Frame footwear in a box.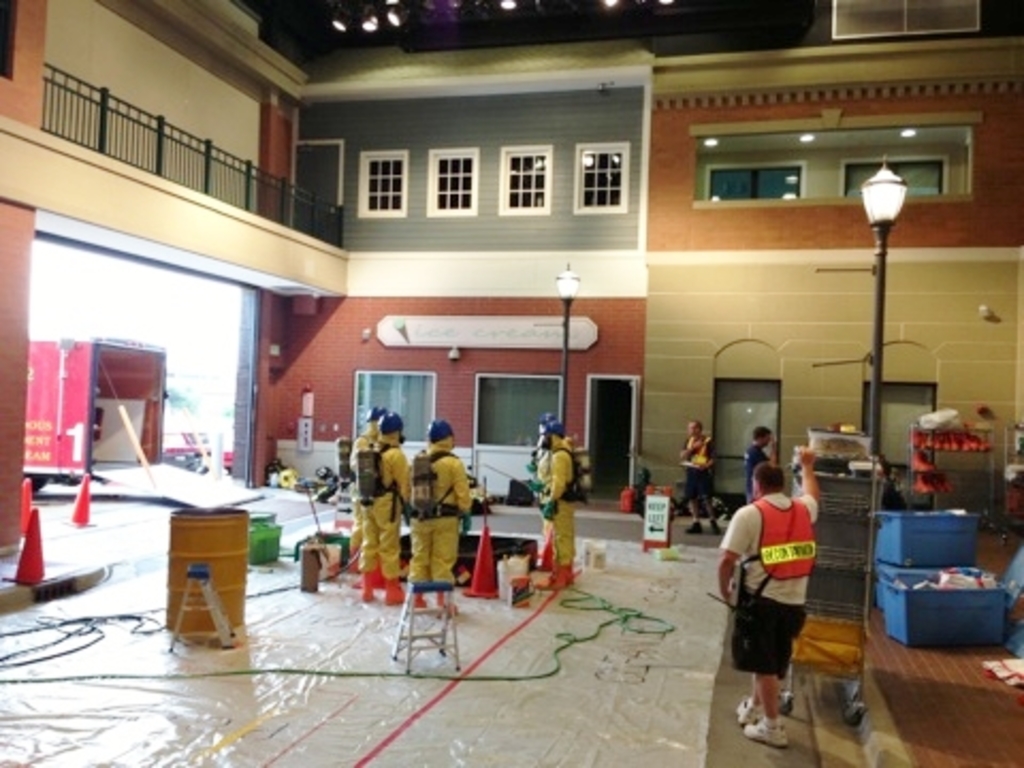
select_region(356, 567, 373, 599).
